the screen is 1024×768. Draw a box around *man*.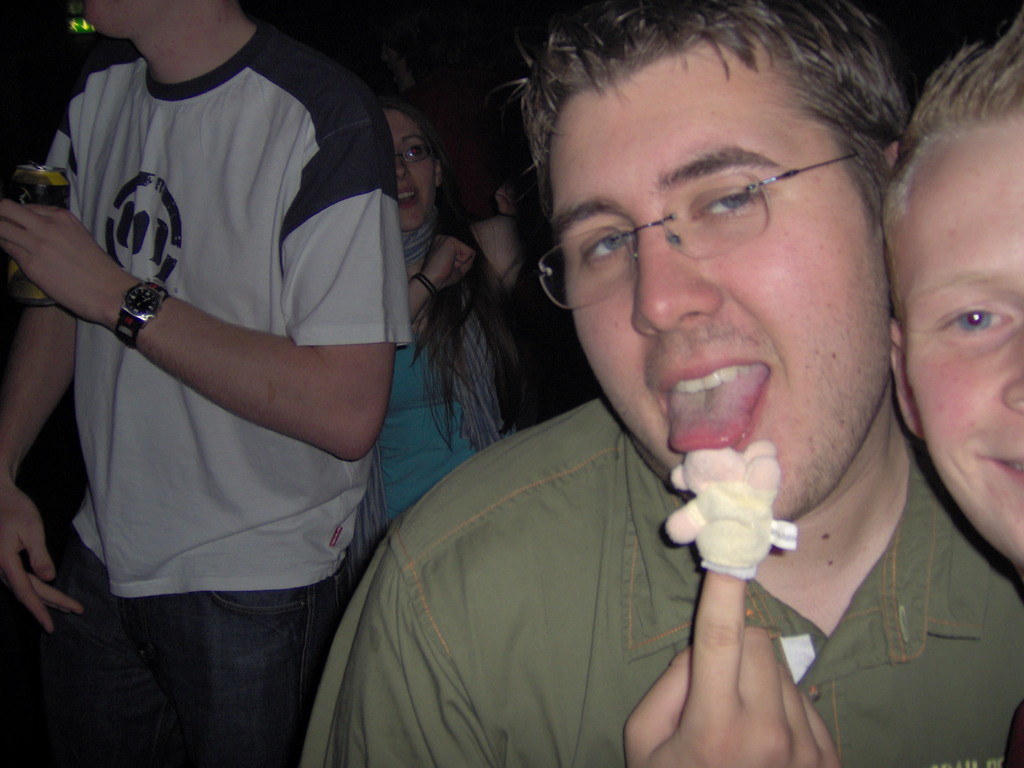
1/0/413/767.
